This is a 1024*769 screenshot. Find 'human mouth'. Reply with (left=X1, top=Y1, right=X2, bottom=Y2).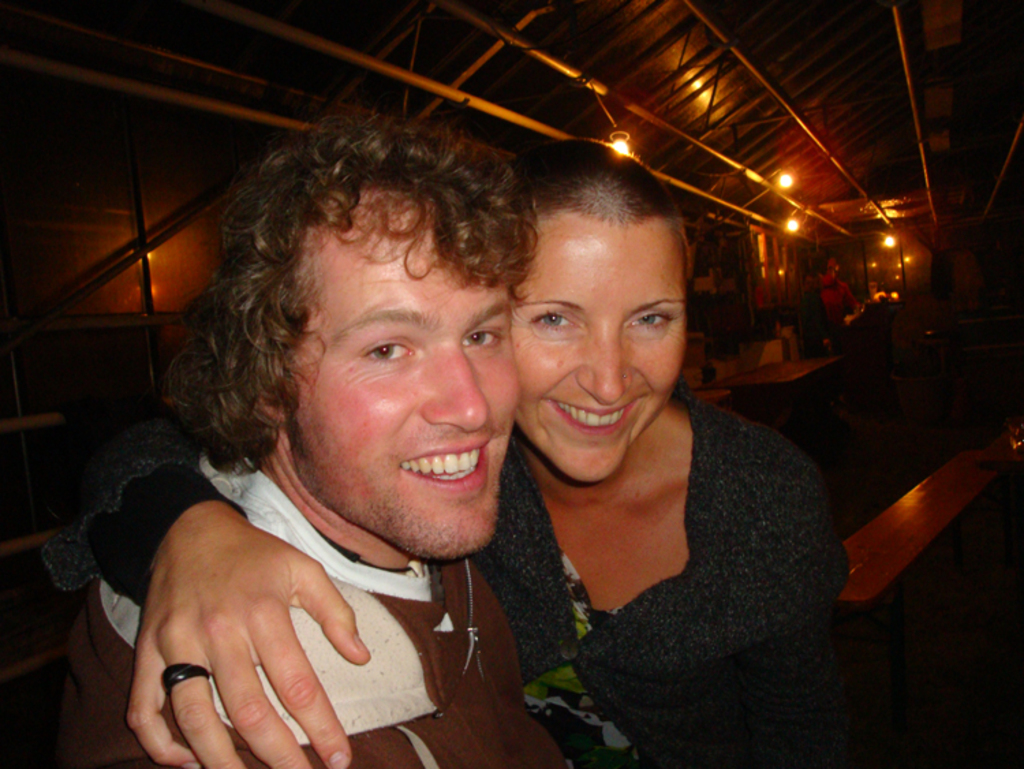
(left=396, top=433, right=496, bottom=501).
